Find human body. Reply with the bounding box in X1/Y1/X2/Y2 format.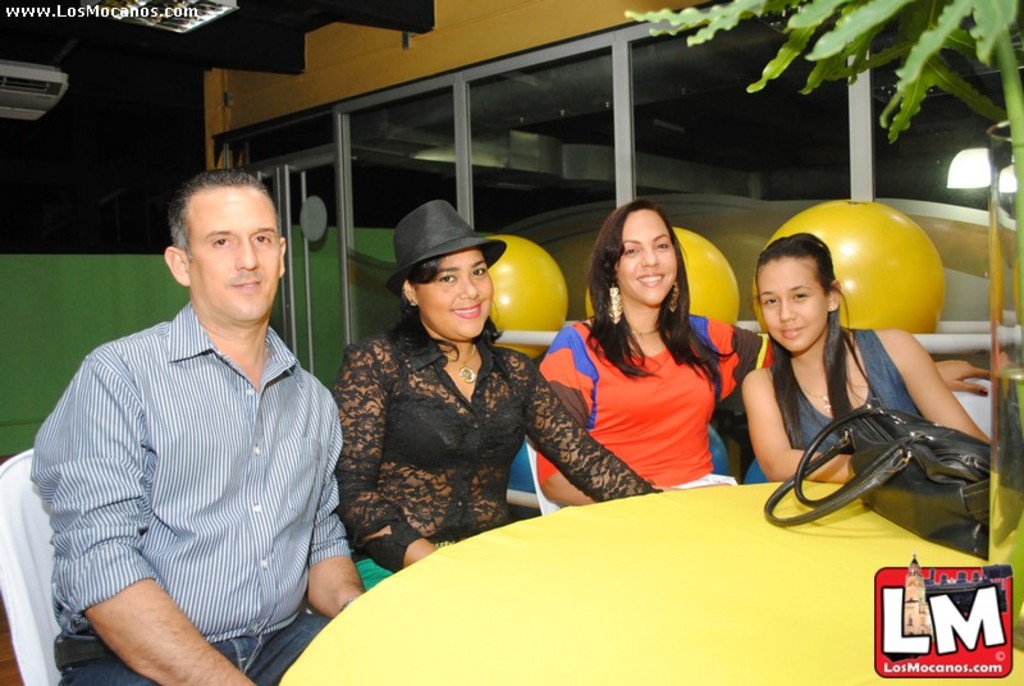
47/110/357/685.
